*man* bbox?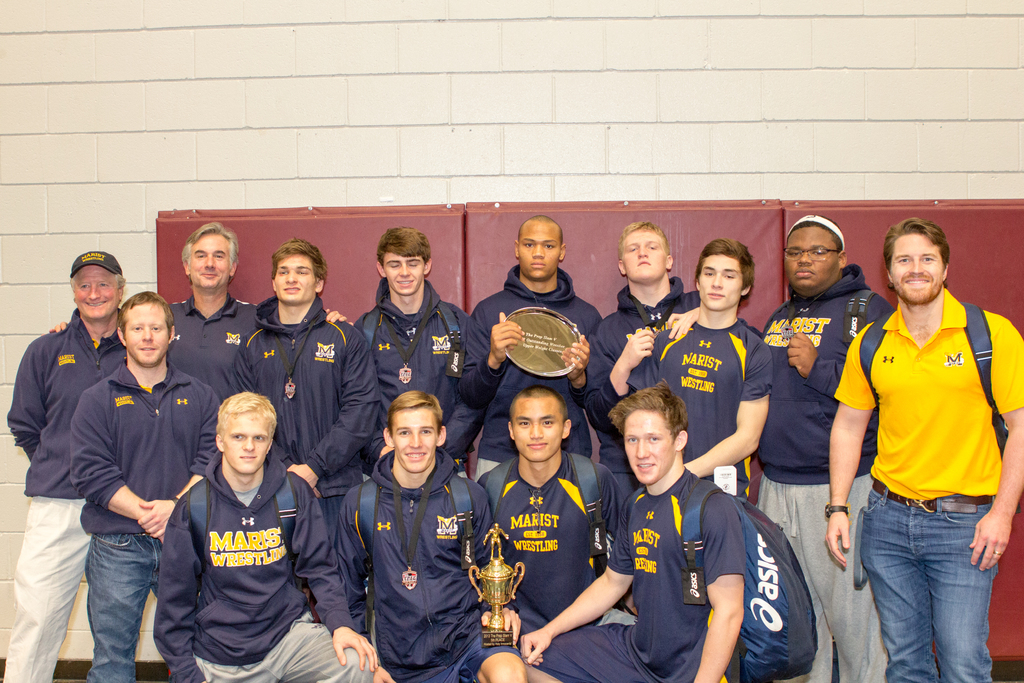
(612, 239, 772, 503)
